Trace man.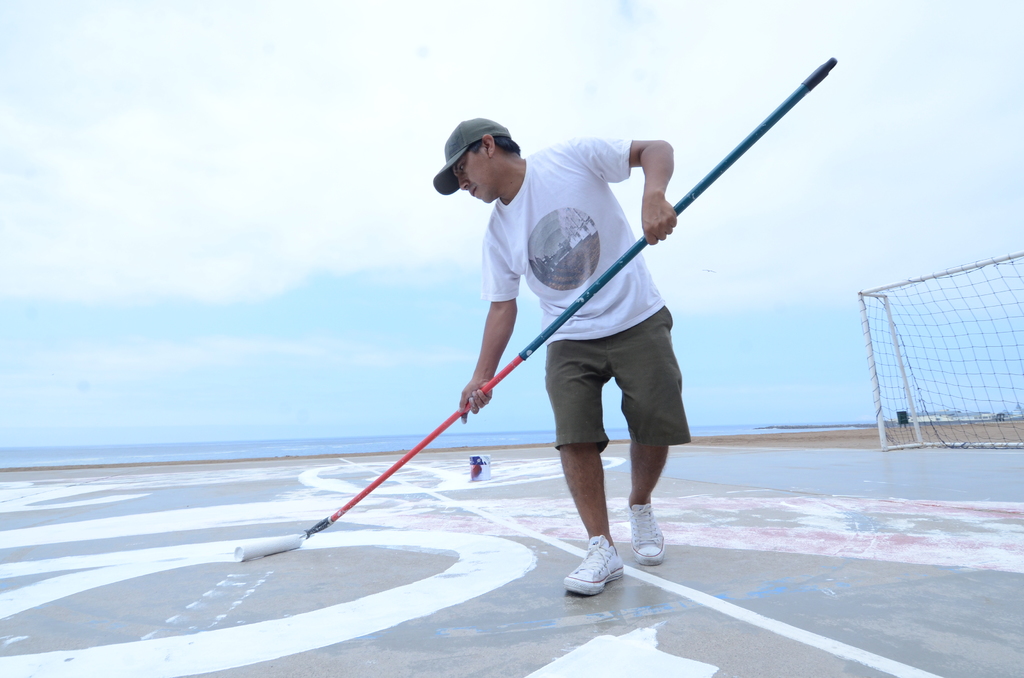
Traced to 442, 123, 704, 570.
